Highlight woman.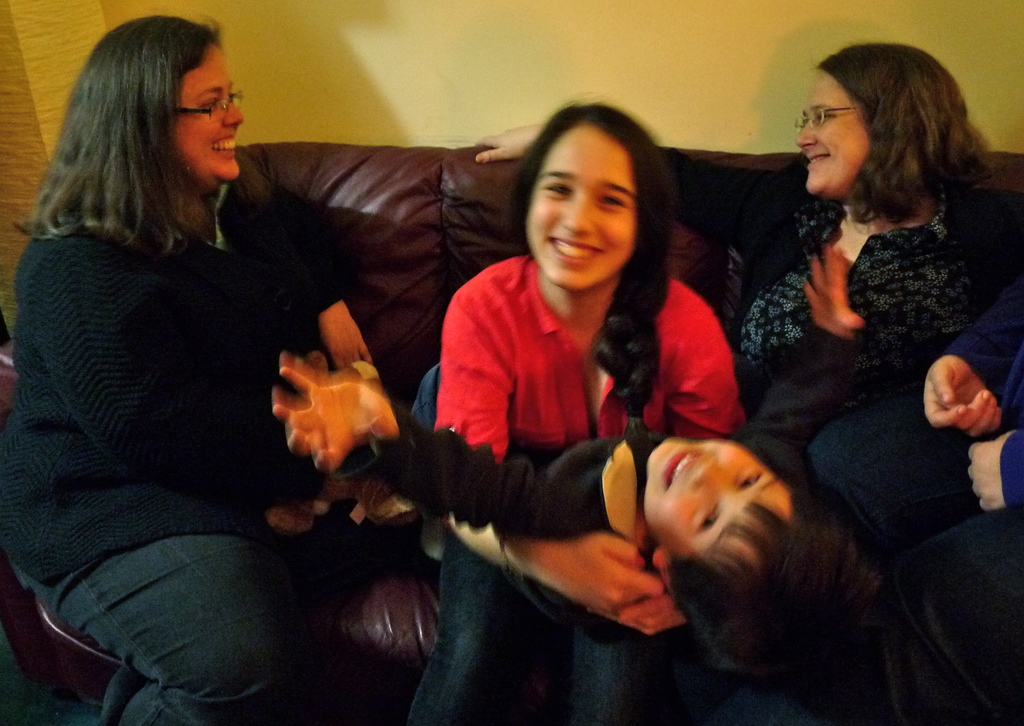
Highlighted region: <region>1, 17, 376, 725</region>.
